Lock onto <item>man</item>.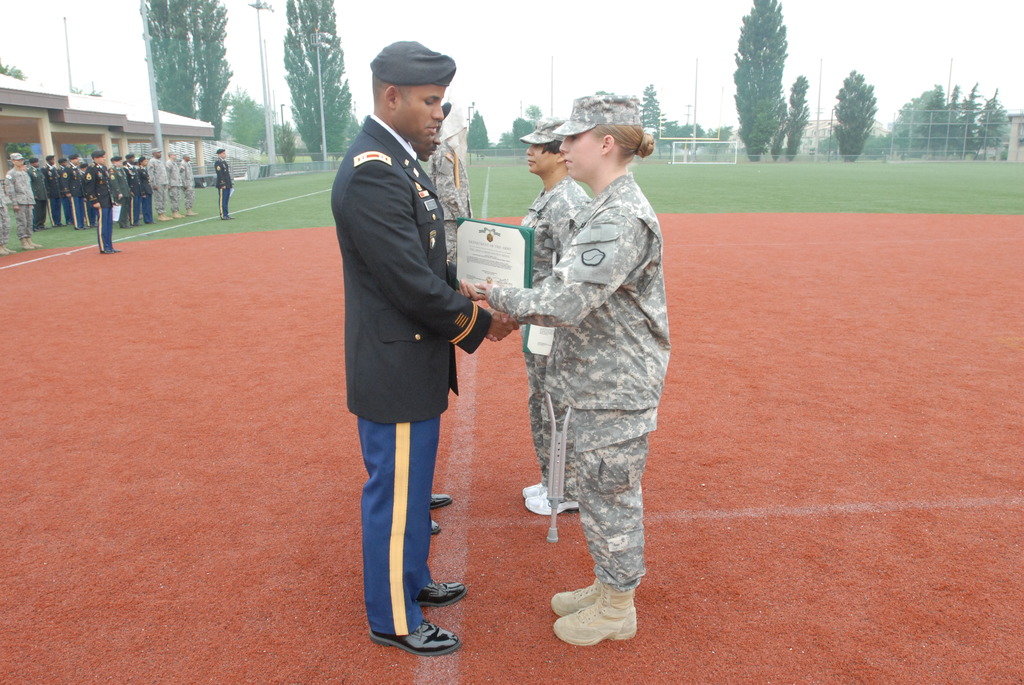
Locked: {"x1": 214, "y1": 143, "x2": 234, "y2": 220}.
